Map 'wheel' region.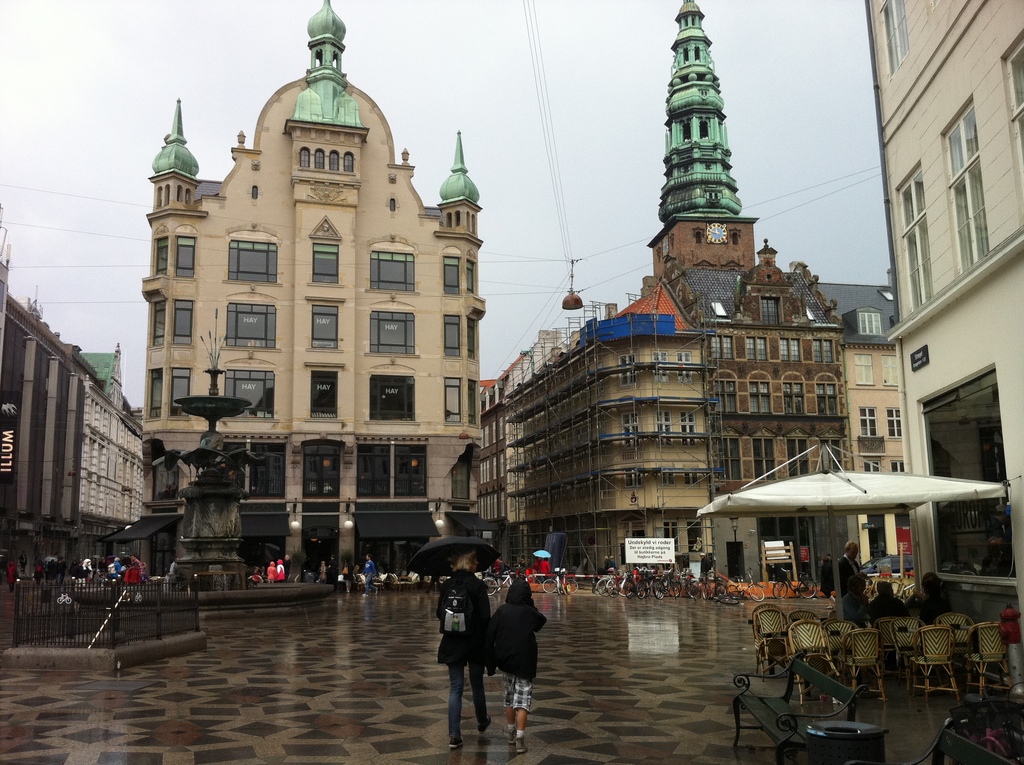
Mapped to (748,581,767,602).
